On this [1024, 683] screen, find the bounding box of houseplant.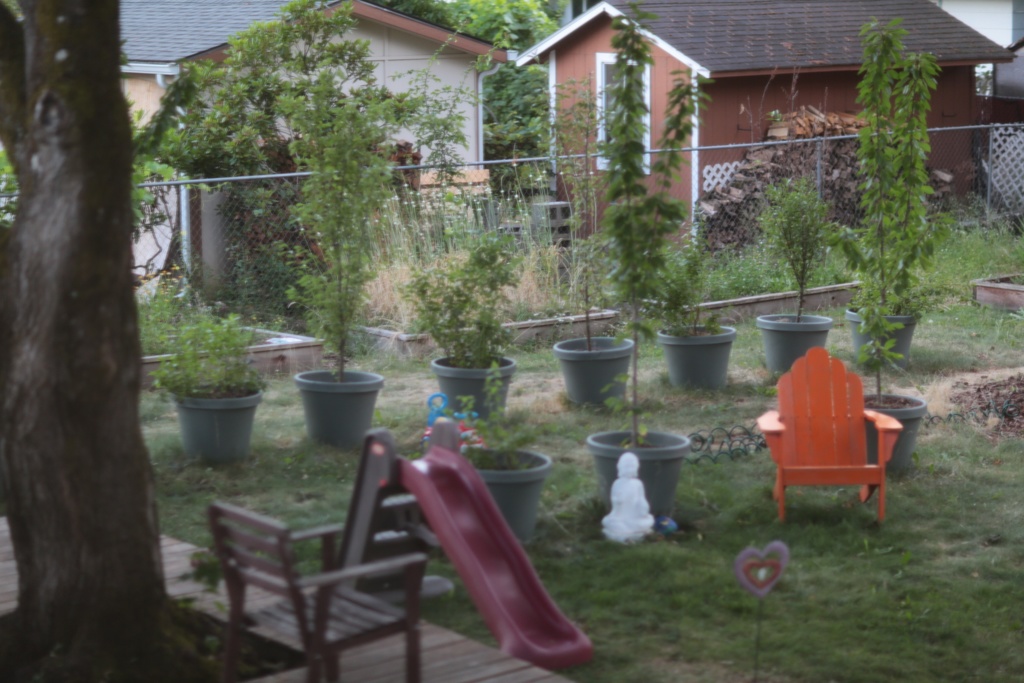
Bounding box: x1=564, y1=117, x2=661, y2=399.
